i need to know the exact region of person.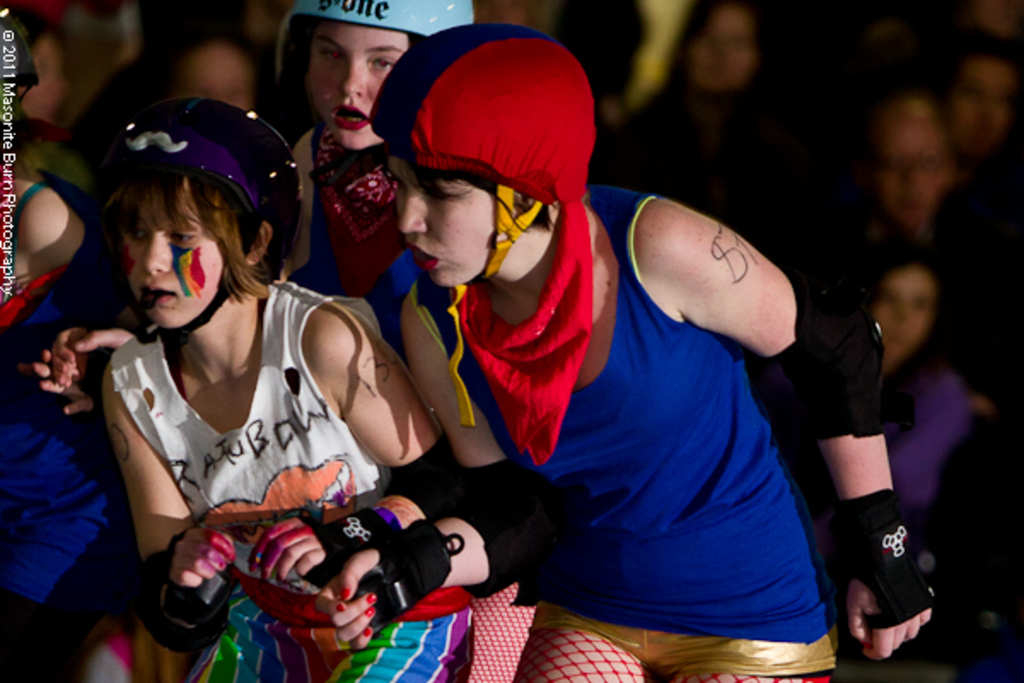
Region: (39,0,481,423).
